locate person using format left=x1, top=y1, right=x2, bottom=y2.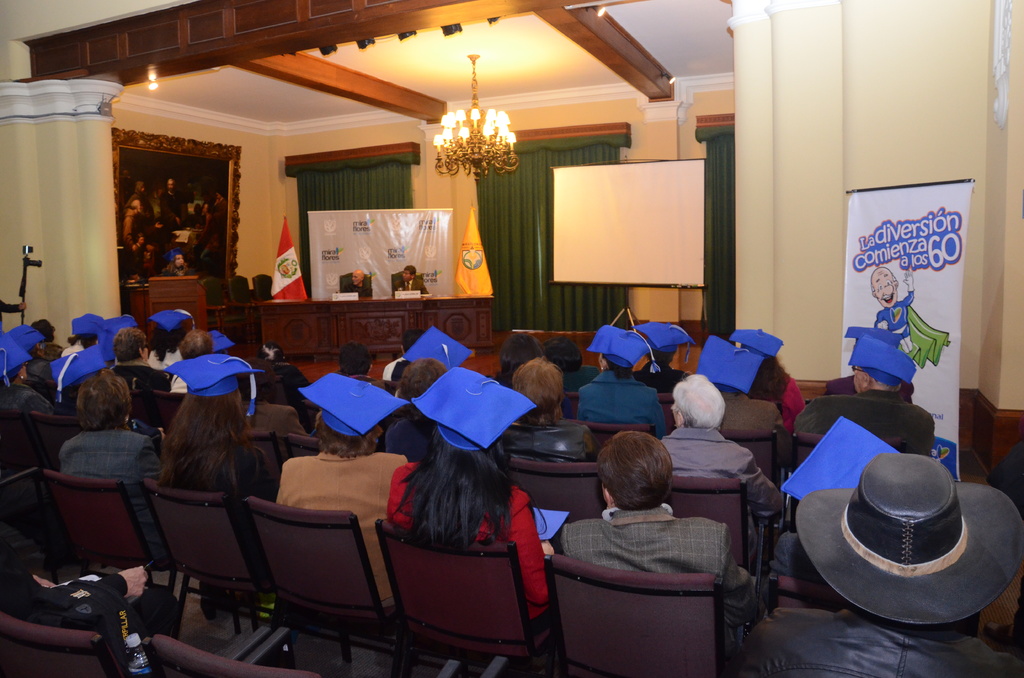
left=874, top=268, right=916, bottom=364.
